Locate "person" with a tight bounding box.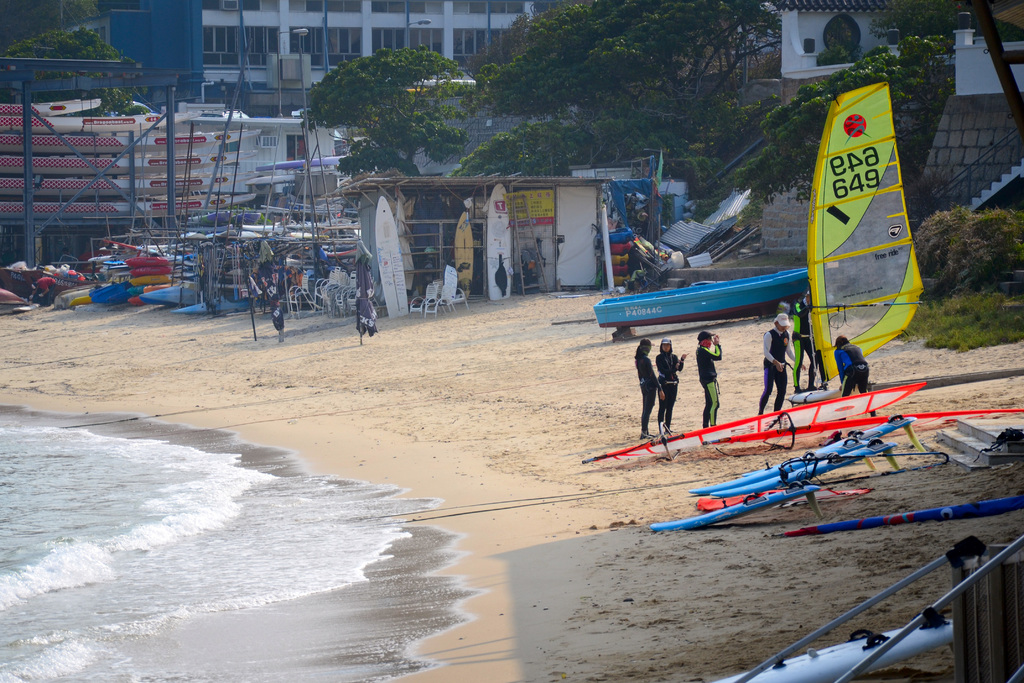
locate(634, 339, 657, 438).
